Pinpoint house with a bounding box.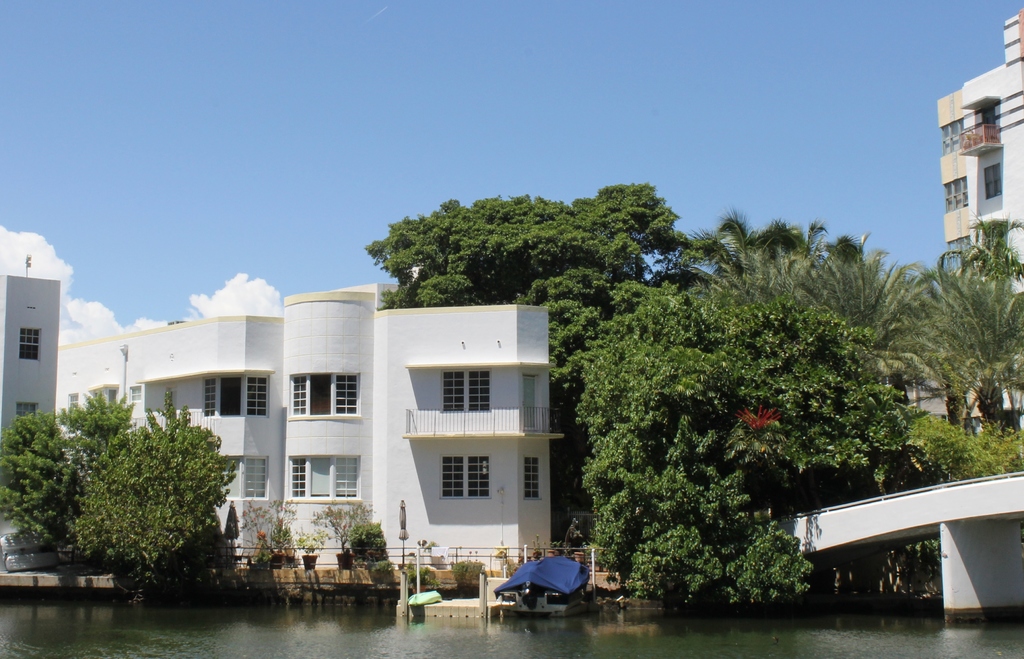
locate(60, 281, 566, 596).
